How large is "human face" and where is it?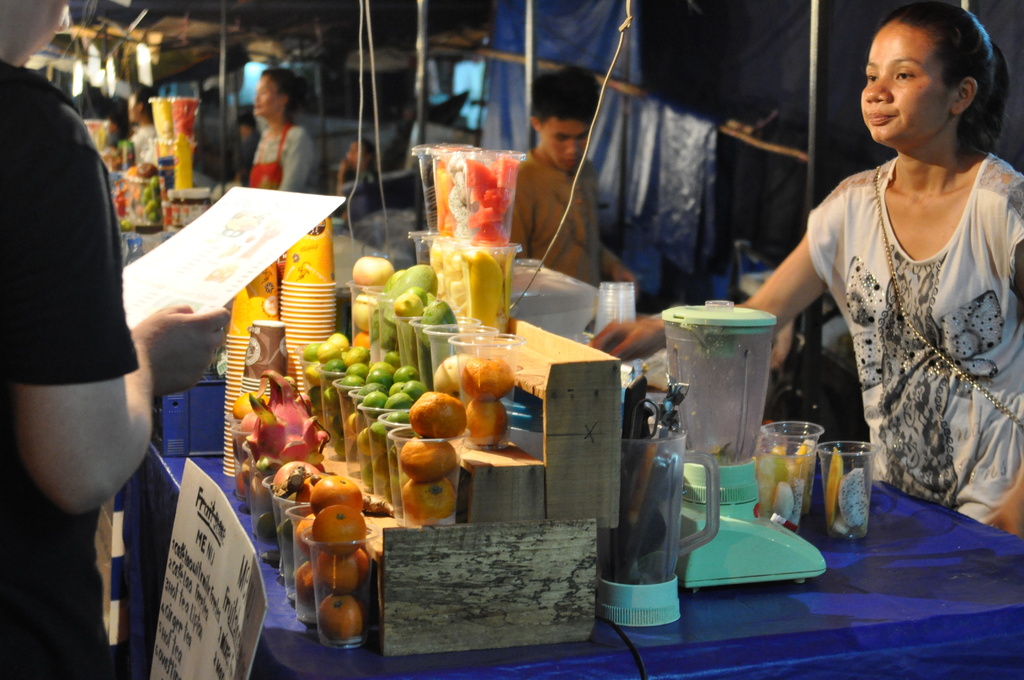
Bounding box: x1=252 y1=73 x2=282 y2=115.
